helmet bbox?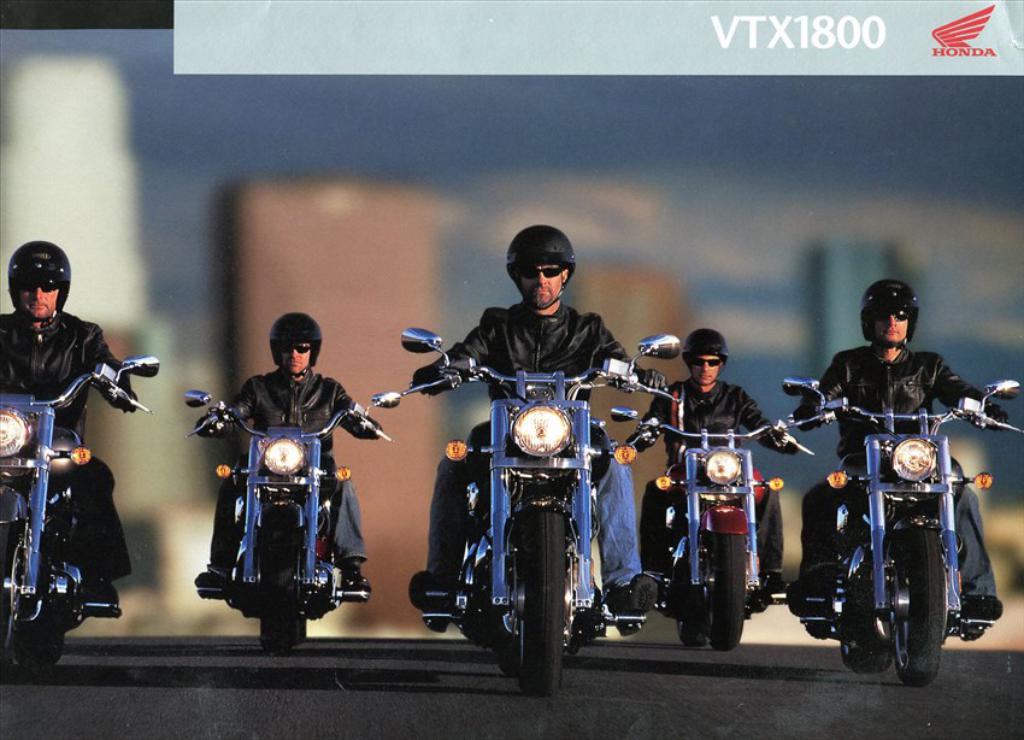
[506,223,577,309]
